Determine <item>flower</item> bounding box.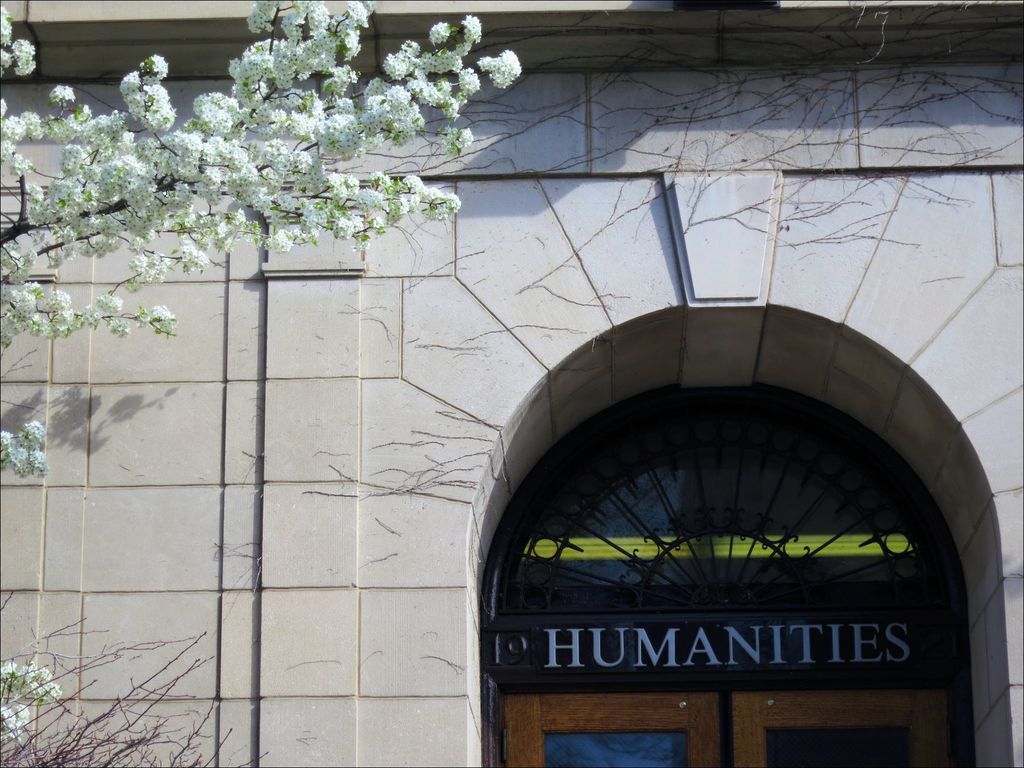
Determined: <box>0,426,54,477</box>.
